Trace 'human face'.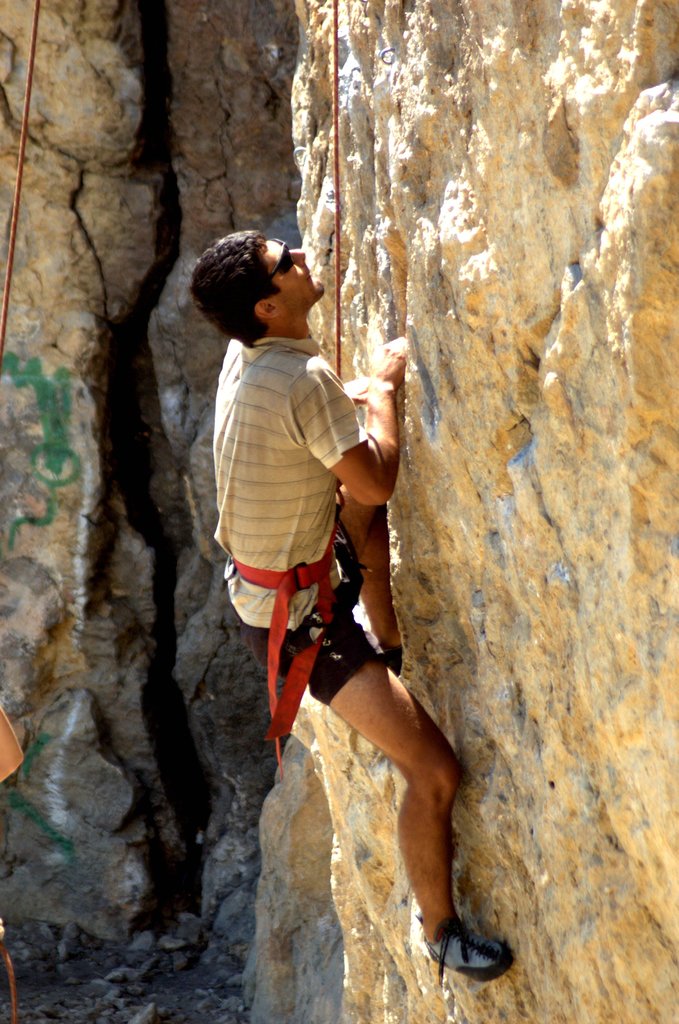
Traced to 261, 239, 327, 311.
